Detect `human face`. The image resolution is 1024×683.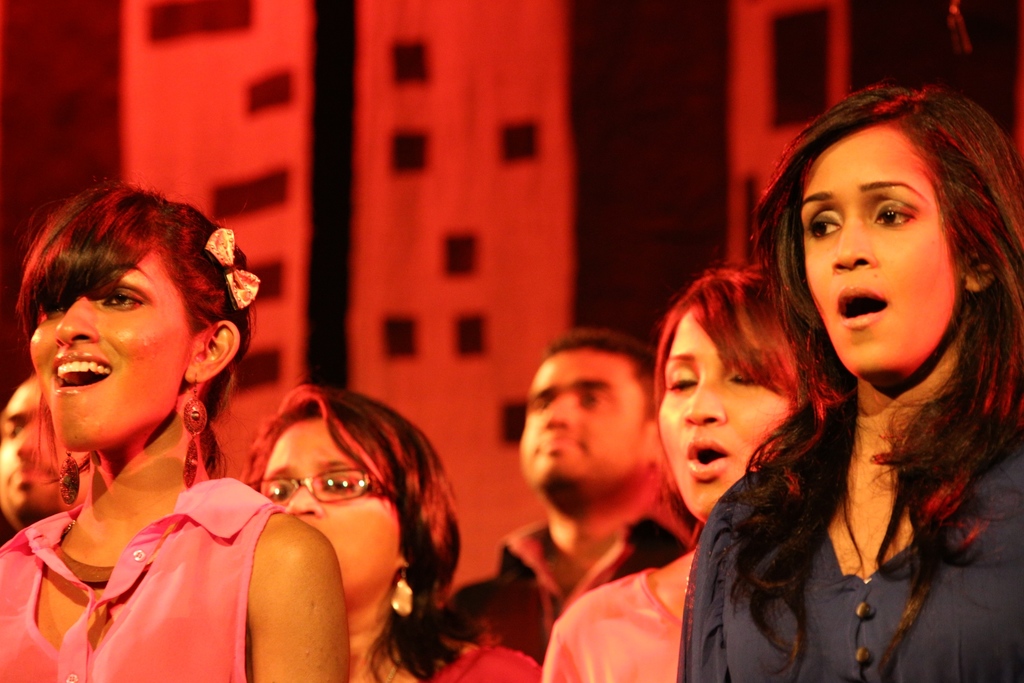
651, 306, 799, 519.
